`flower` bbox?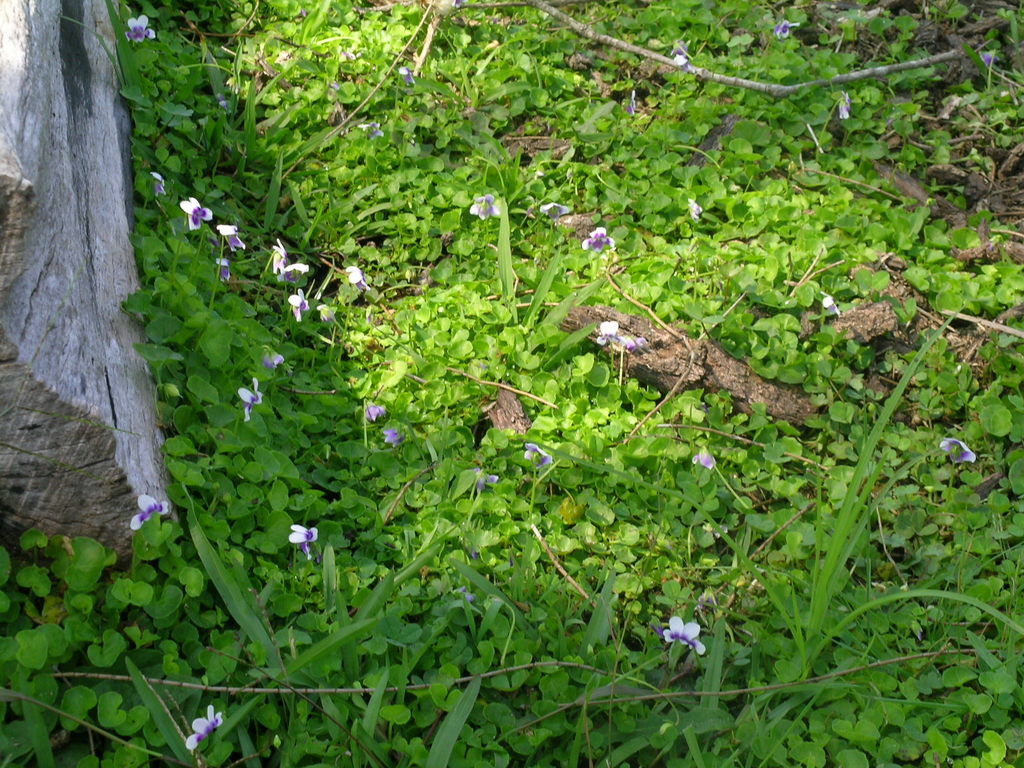
941:436:975:464
